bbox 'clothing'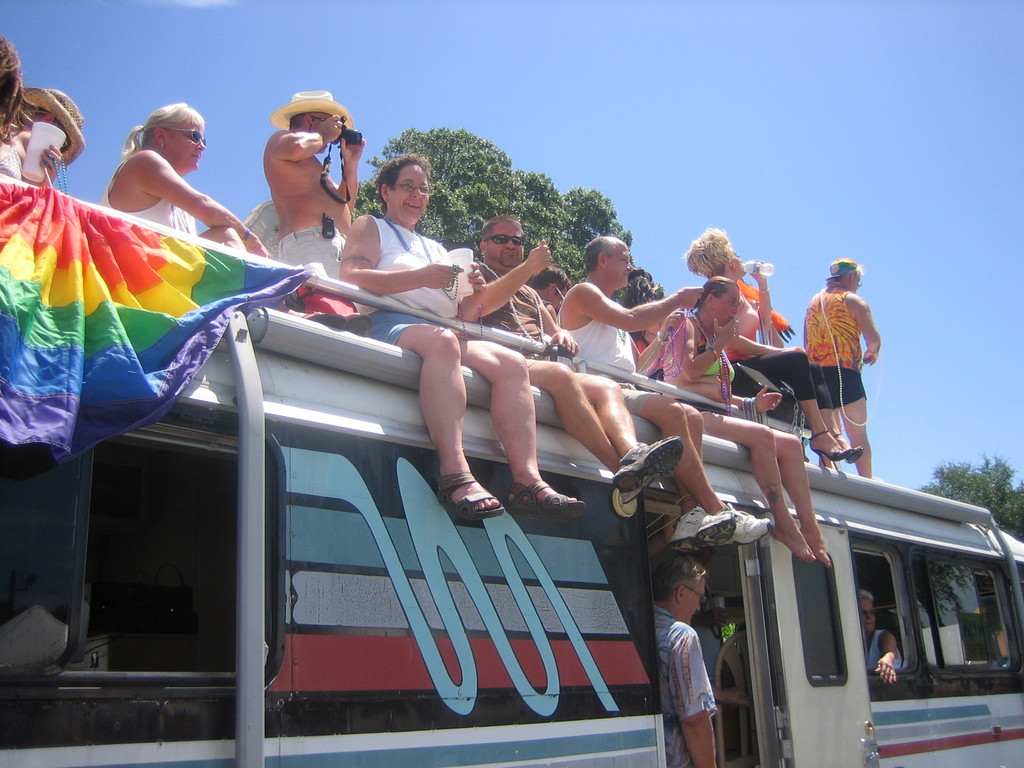
(x1=808, y1=285, x2=870, y2=408)
